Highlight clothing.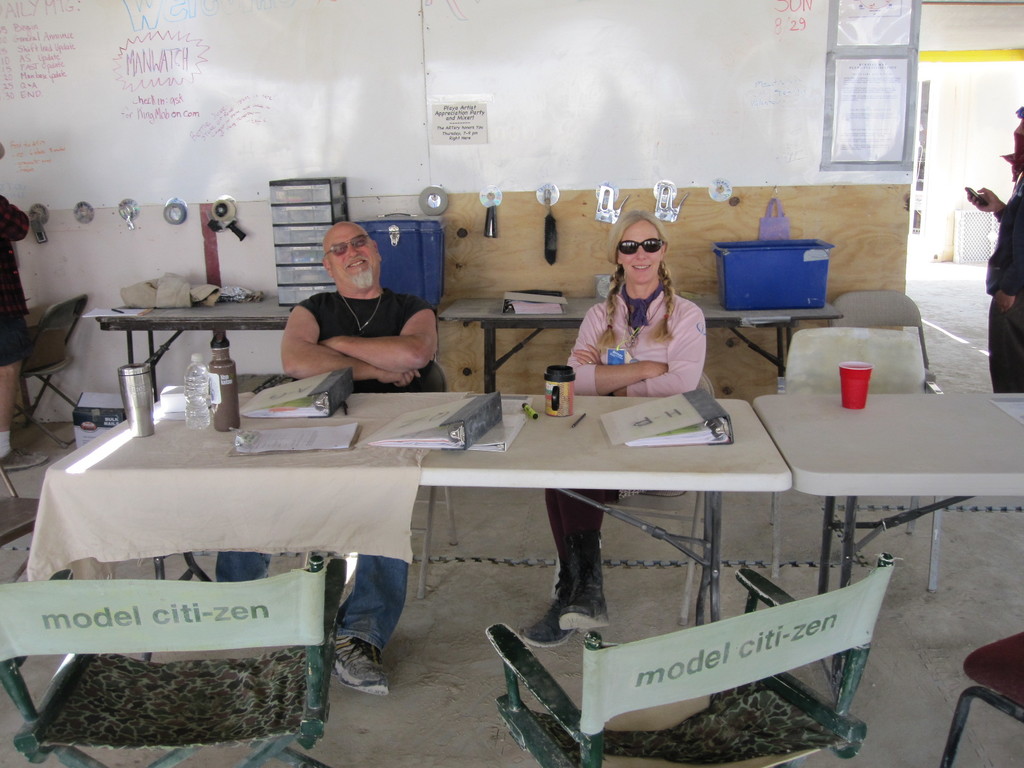
Highlighted region: [x1=981, y1=165, x2=1023, y2=396].
